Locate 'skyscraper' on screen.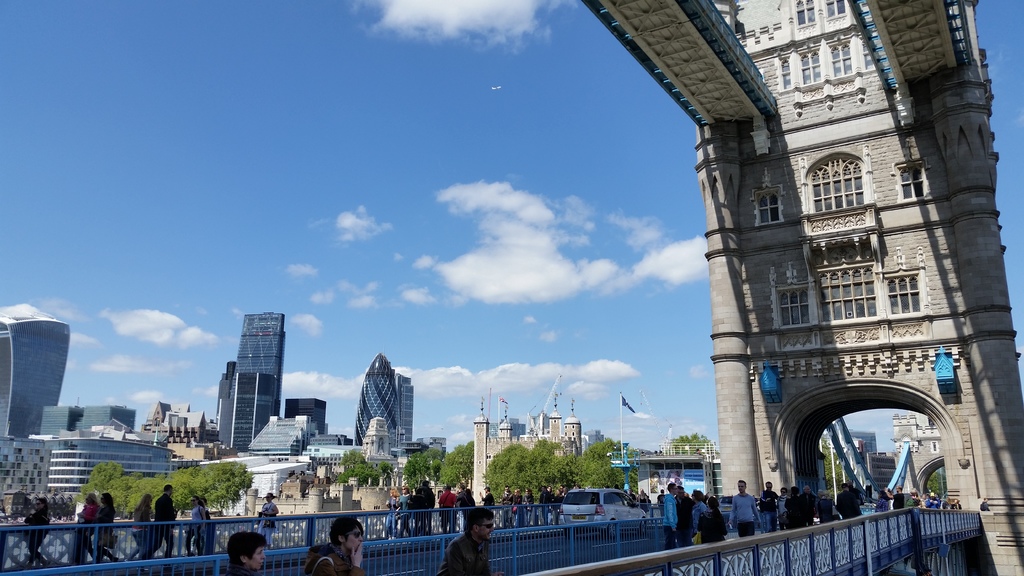
On screen at [0,312,67,438].
